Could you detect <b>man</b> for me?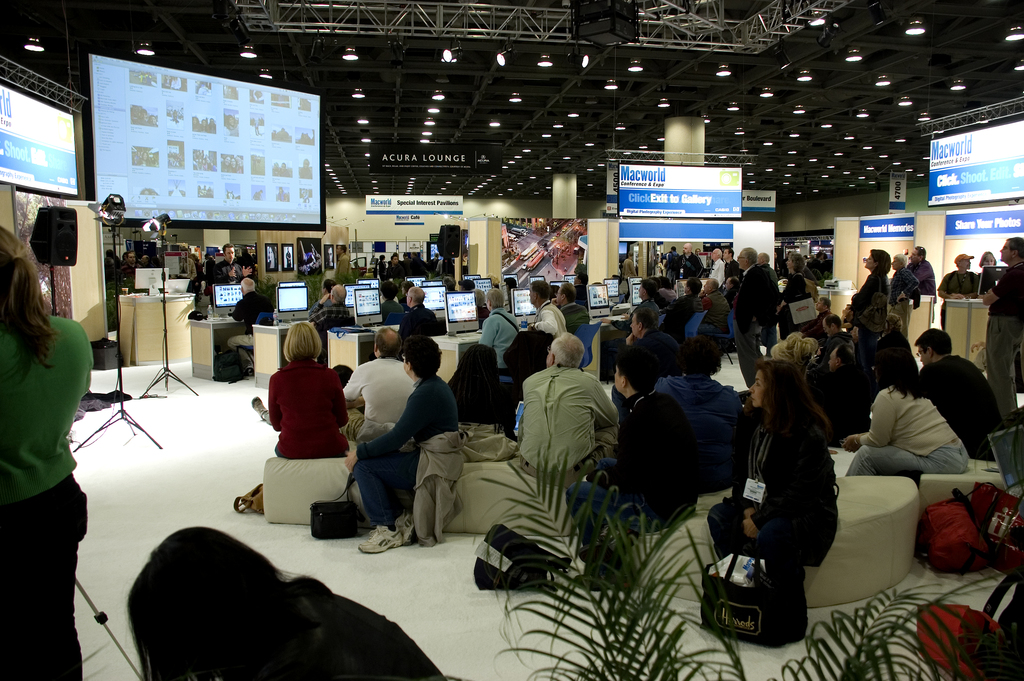
Detection result: pyautogui.locateOnScreen(527, 278, 568, 335).
